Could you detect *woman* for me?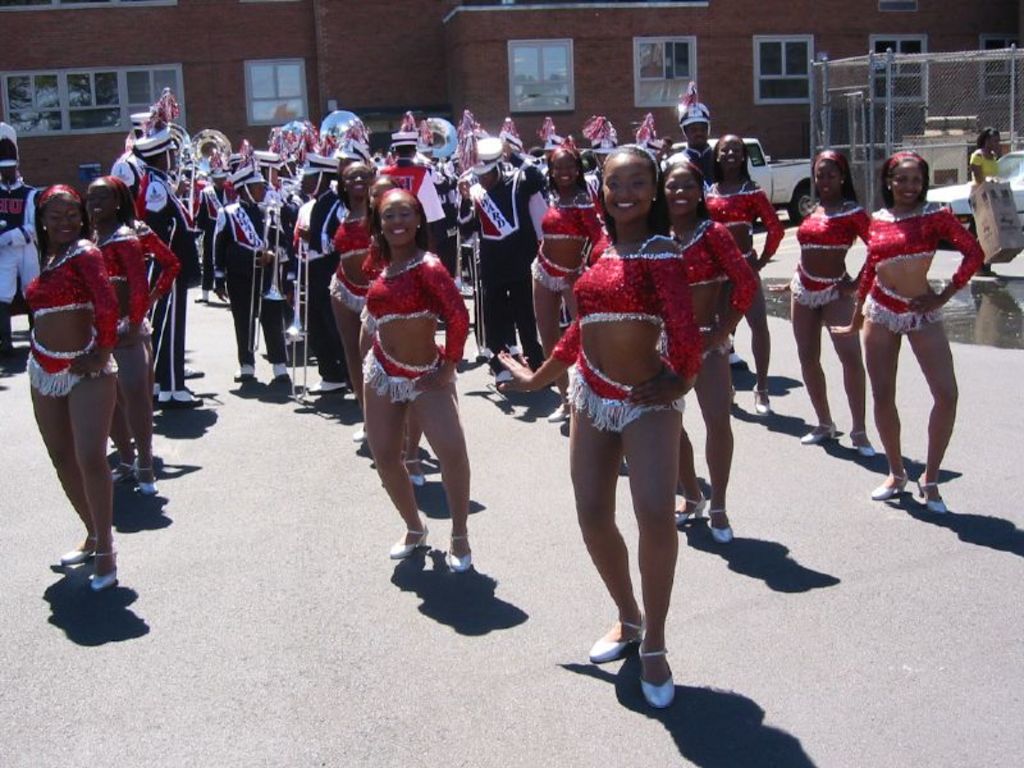
Detection result: <bbox>323, 160, 402, 448</bbox>.
